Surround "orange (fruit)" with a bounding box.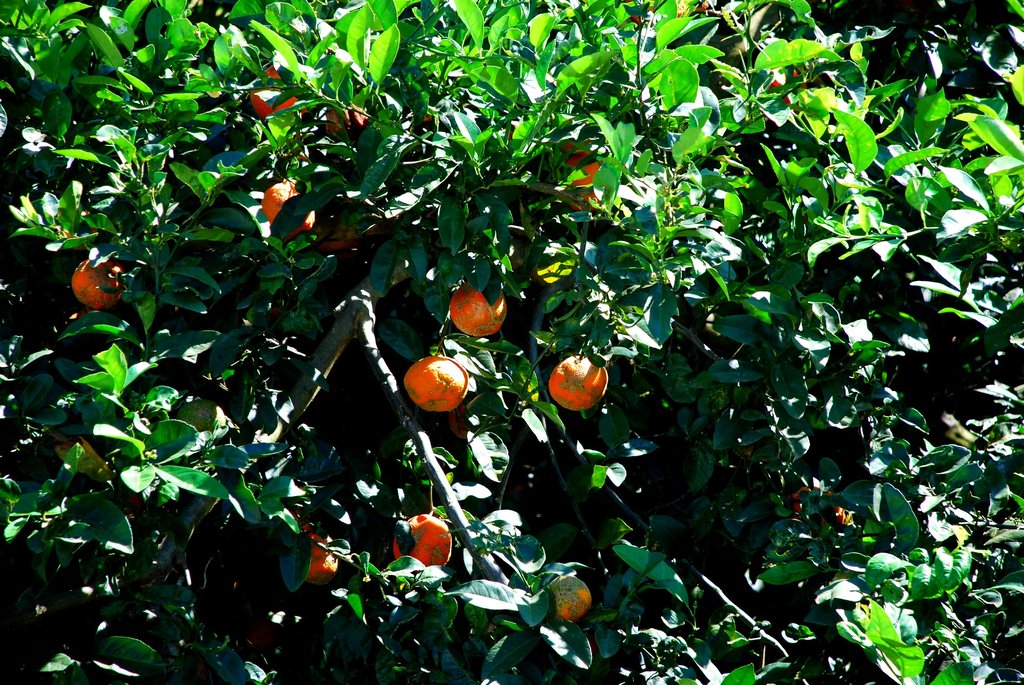
region(543, 348, 607, 408).
